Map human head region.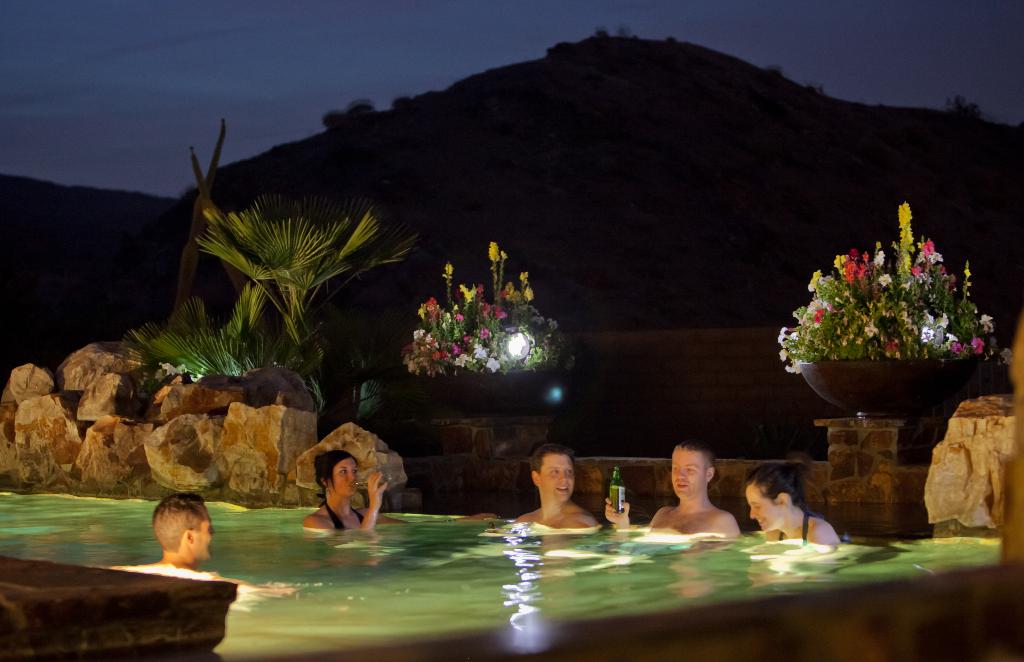
Mapped to [528, 446, 576, 502].
